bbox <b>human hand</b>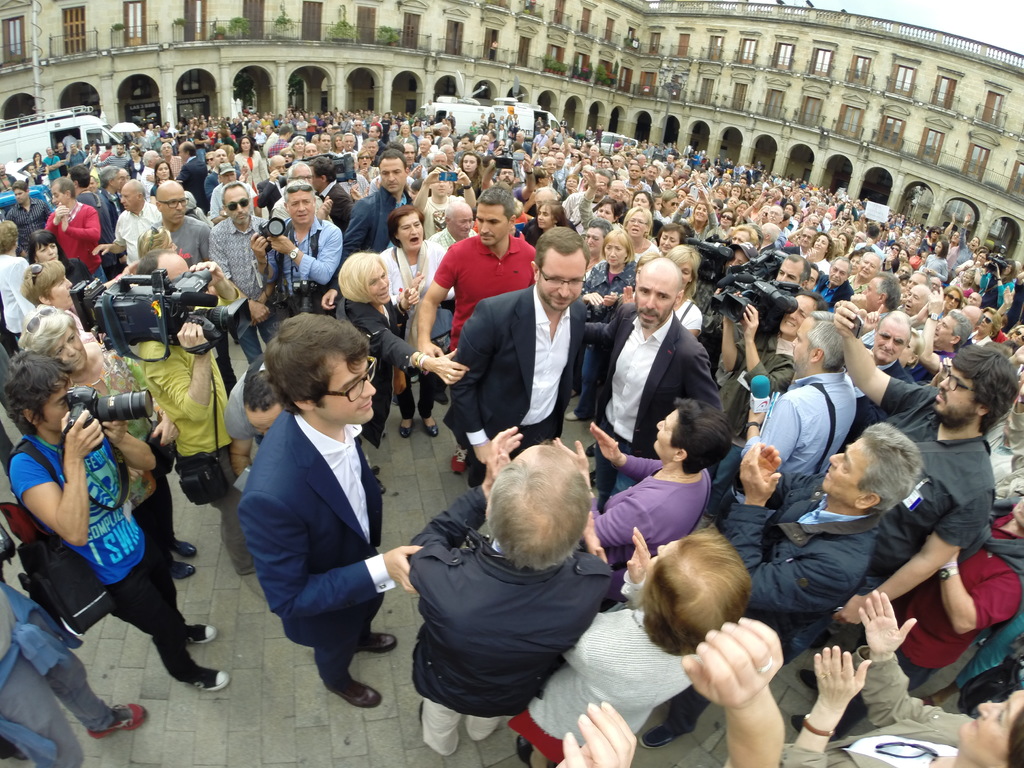
x1=556 y1=696 x2=639 y2=767
